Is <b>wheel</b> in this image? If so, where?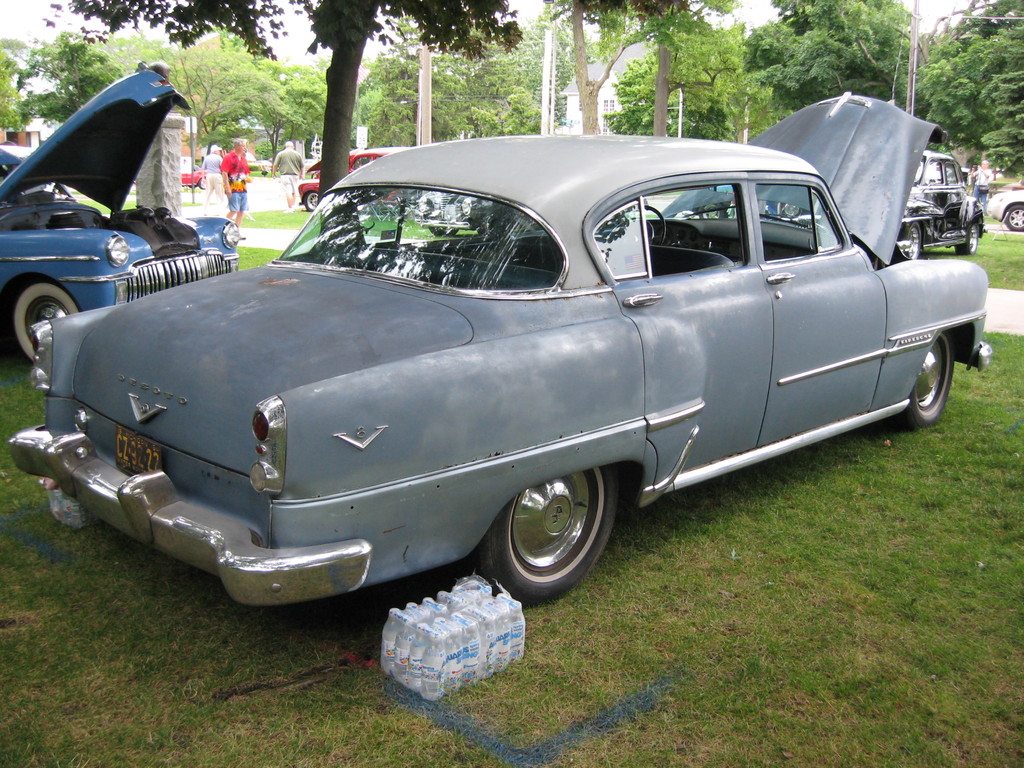
Yes, at [301,189,319,211].
